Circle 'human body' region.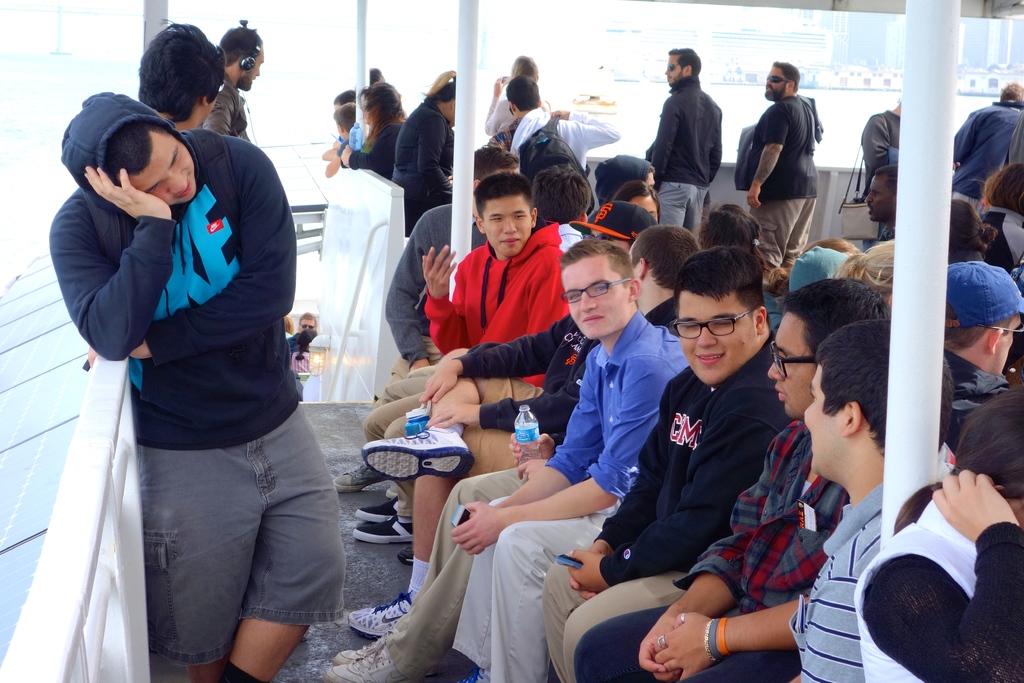
Region: {"left": 65, "top": 63, "right": 330, "bottom": 678}.
